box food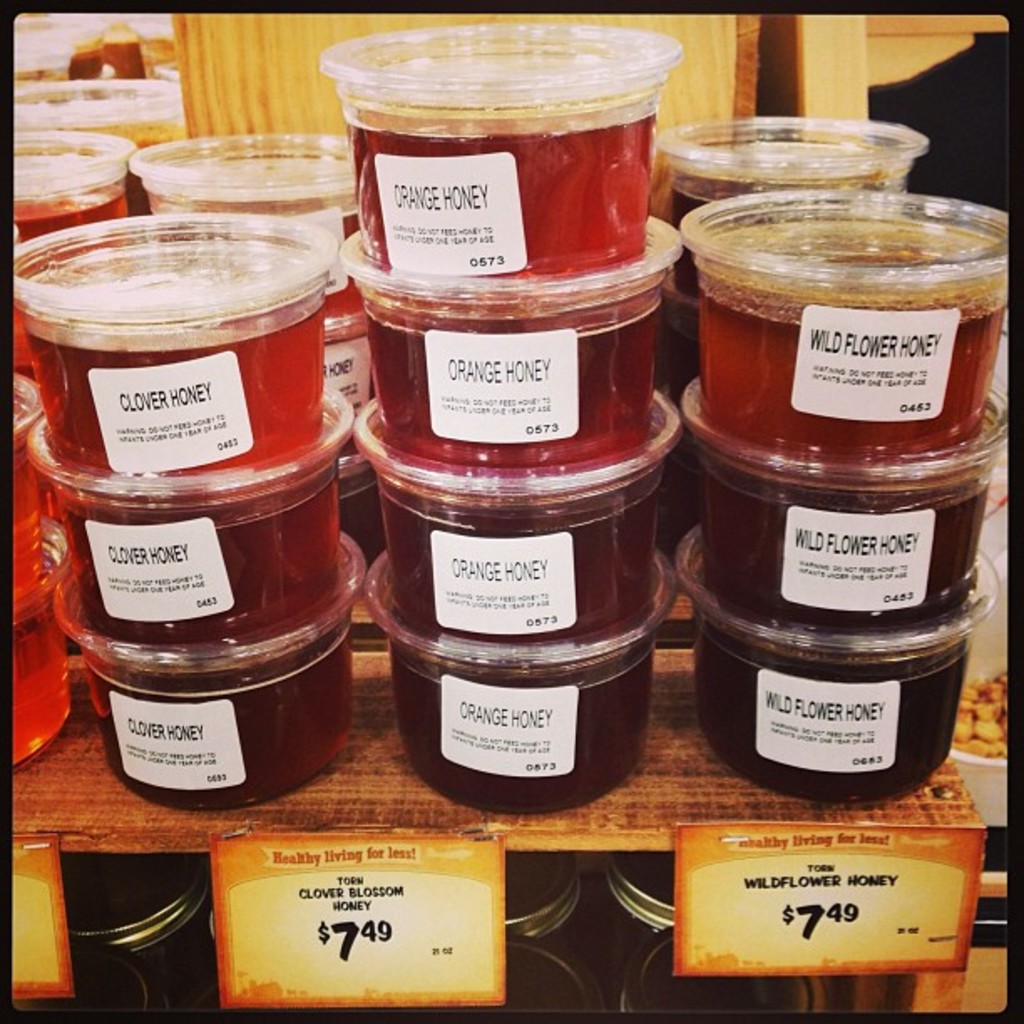
(left=701, top=269, right=1014, bottom=465)
